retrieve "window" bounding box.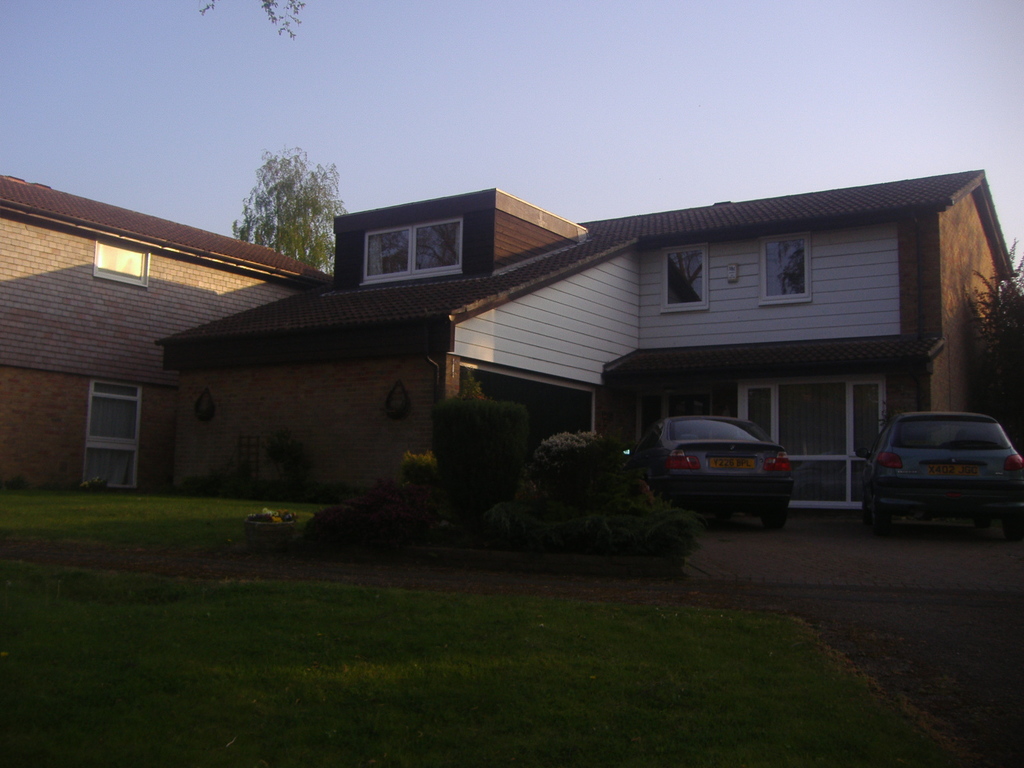
Bounding box: bbox(764, 234, 809, 305).
